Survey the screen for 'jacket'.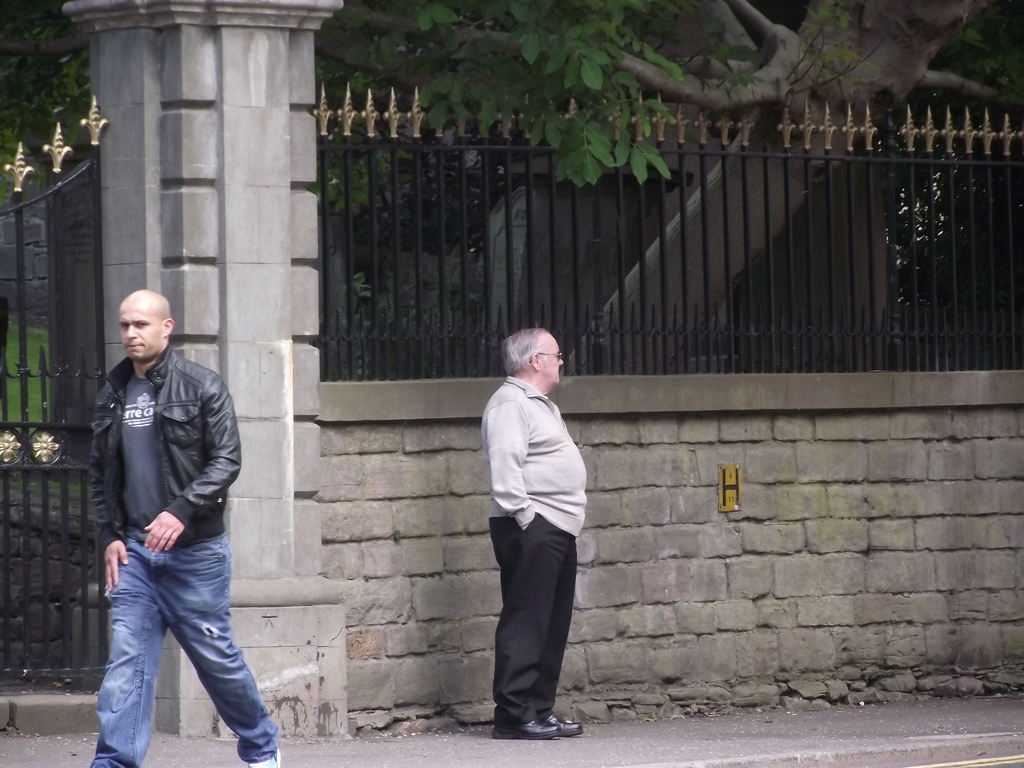
Survey found: detection(88, 343, 247, 559).
